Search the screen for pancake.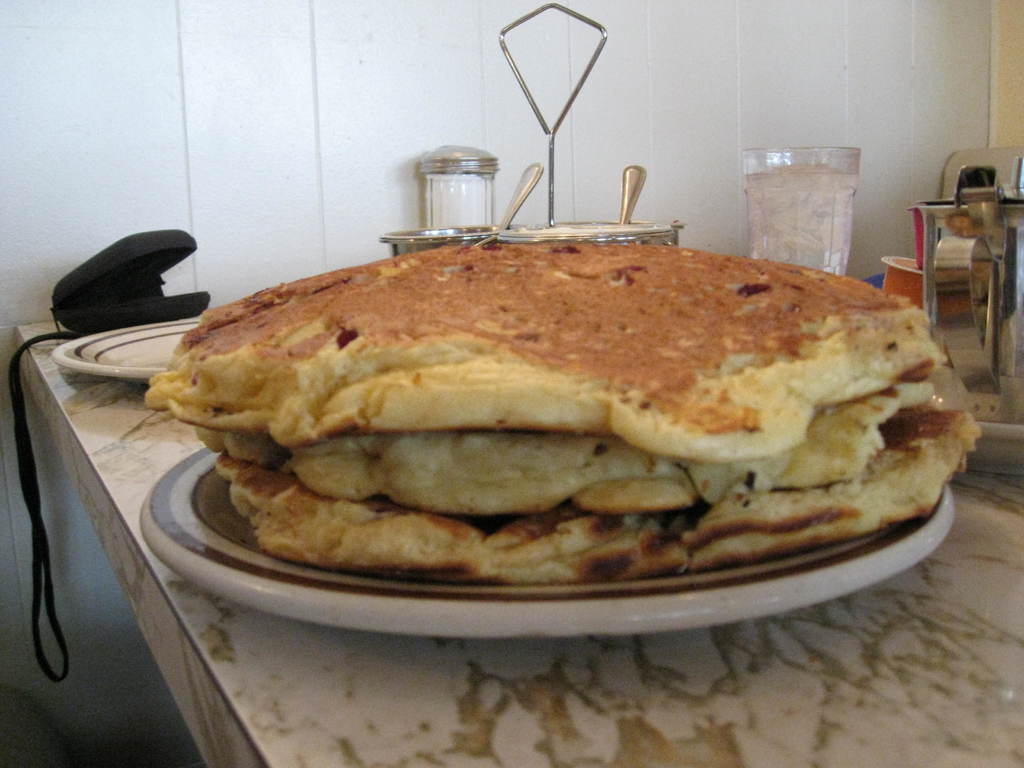
Found at <region>222, 413, 981, 582</region>.
